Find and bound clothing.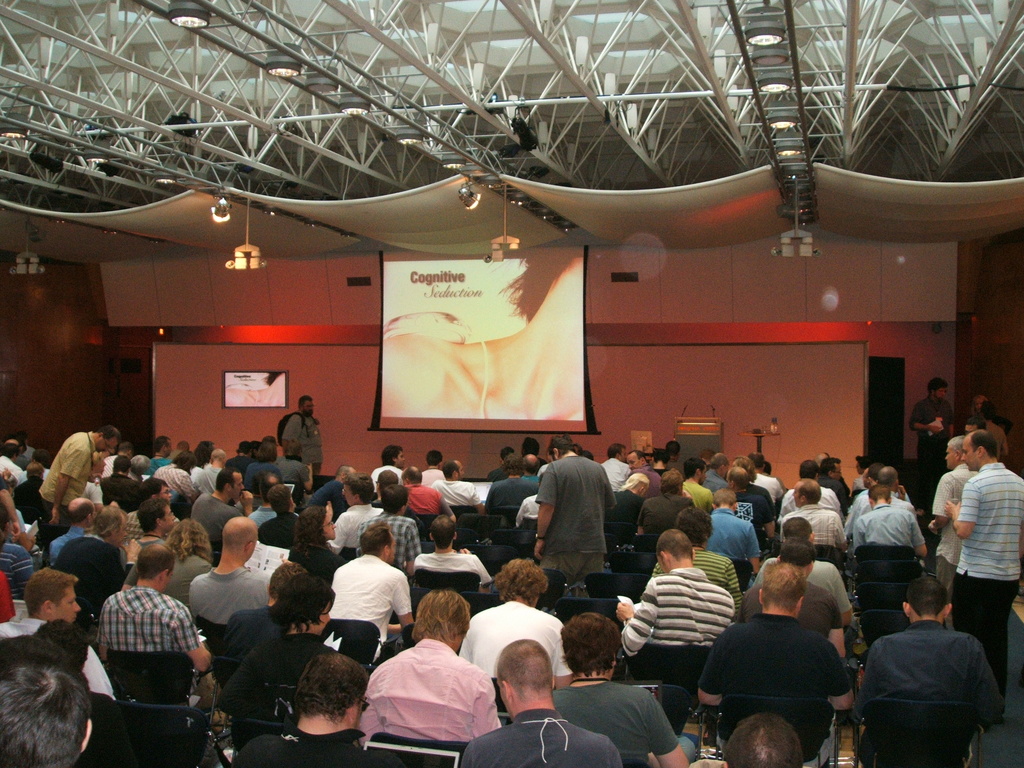
Bound: crop(851, 500, 928, 545).
